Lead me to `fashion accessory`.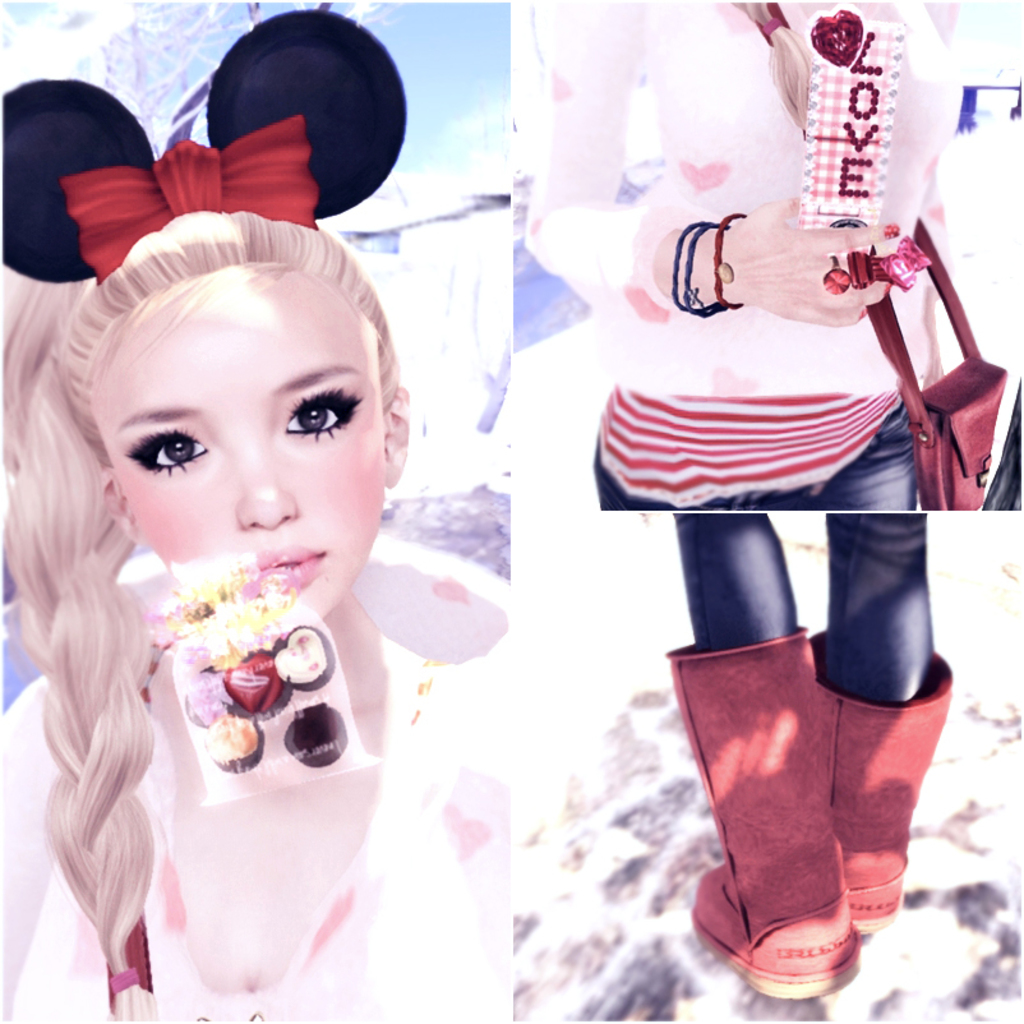
Lead to select_region(803, 624, 955, 937).
